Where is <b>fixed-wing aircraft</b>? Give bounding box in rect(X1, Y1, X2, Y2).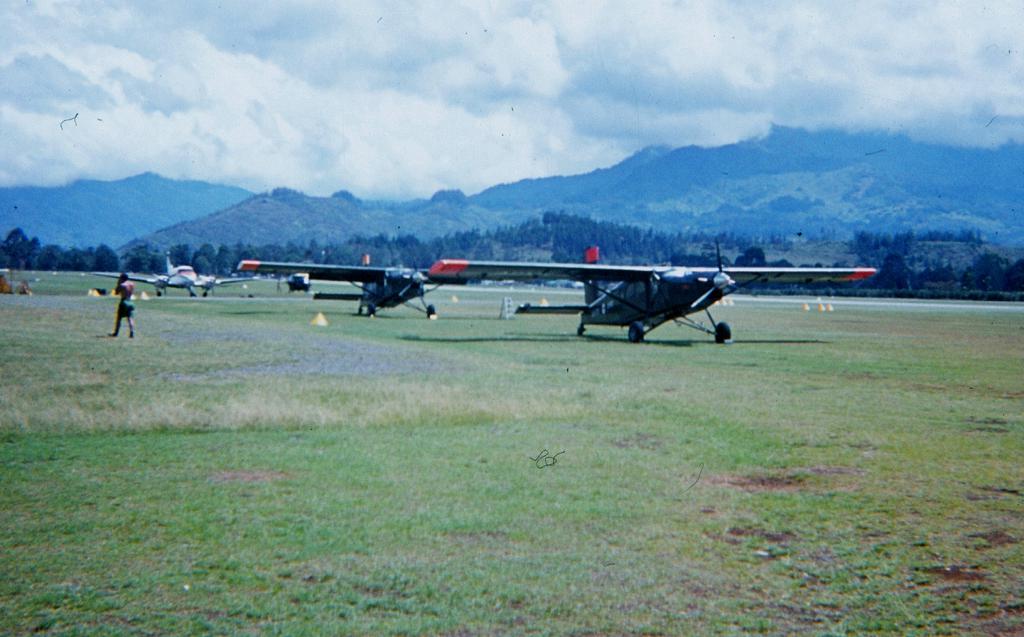
rect(424, 236, 881, 343).
